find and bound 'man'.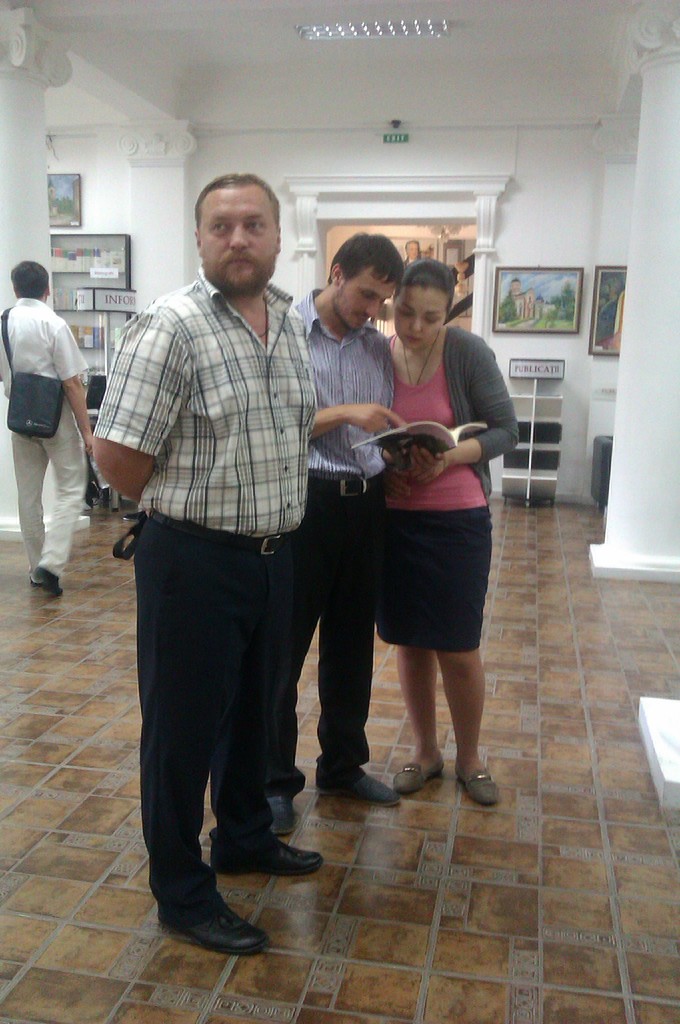
Bound: <box>278,230,404,837</box>.
